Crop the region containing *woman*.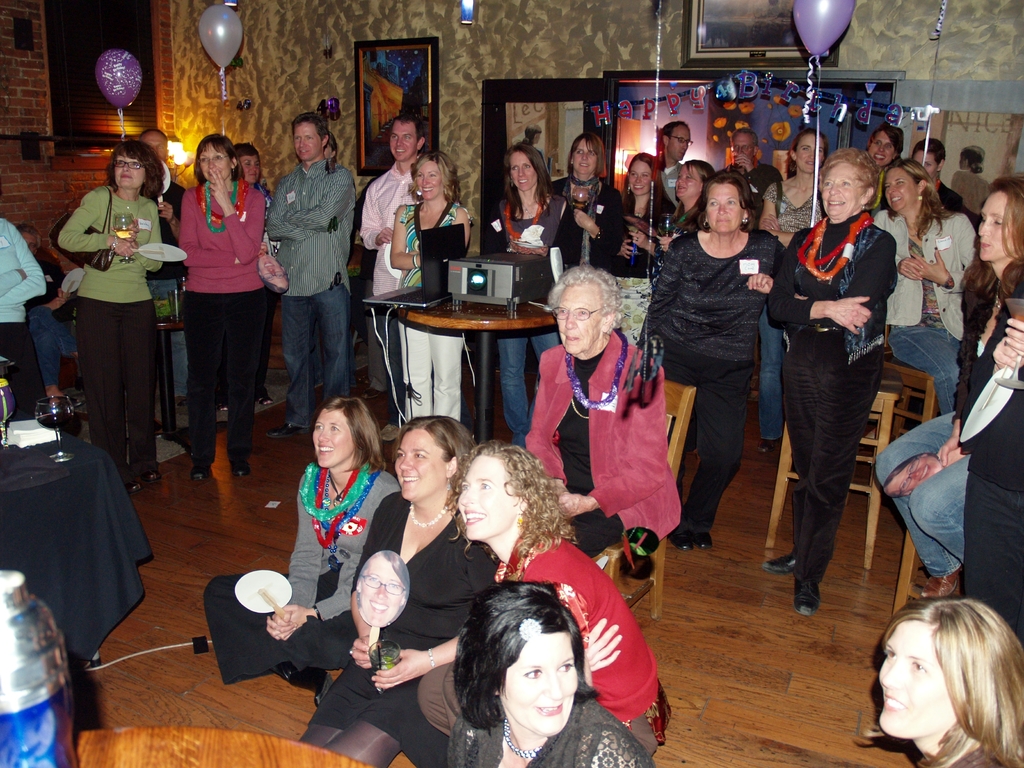
Crop region: region(447, 584, 666, 767).
